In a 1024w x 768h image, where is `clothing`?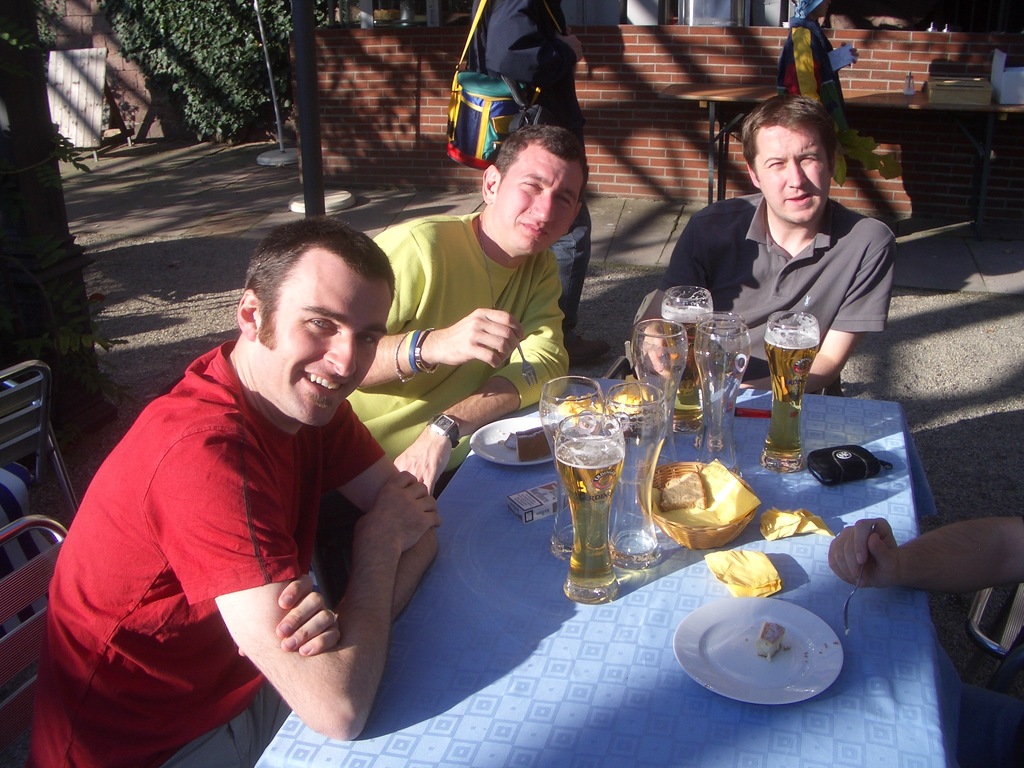
(56, 280, 412, 742).
